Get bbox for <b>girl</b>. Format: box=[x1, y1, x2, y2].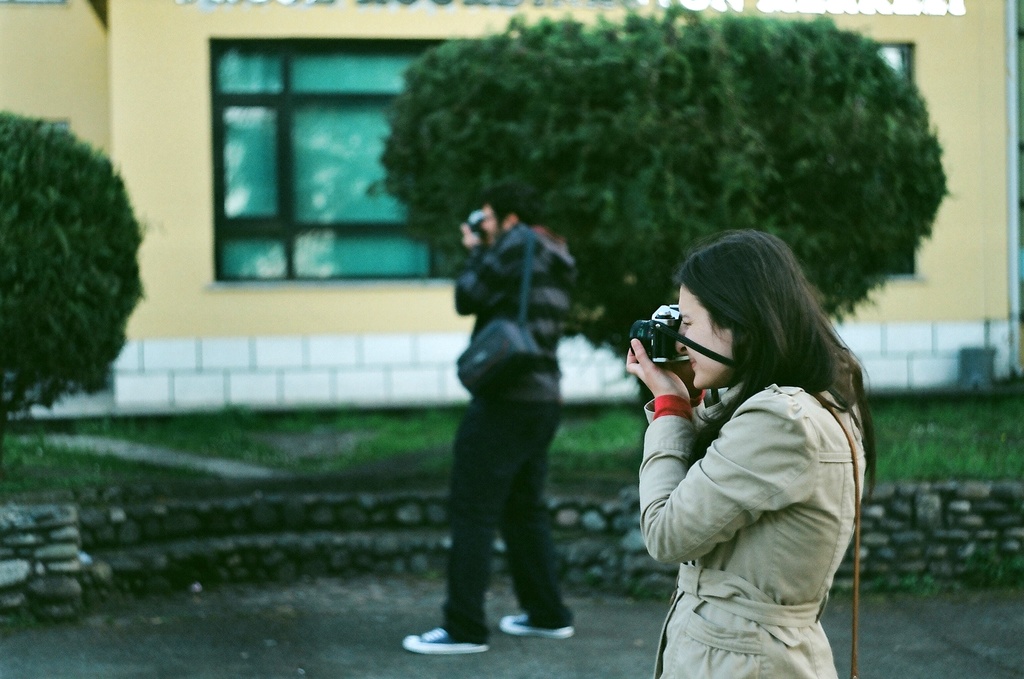
box=[632, 232, 875, 678].
